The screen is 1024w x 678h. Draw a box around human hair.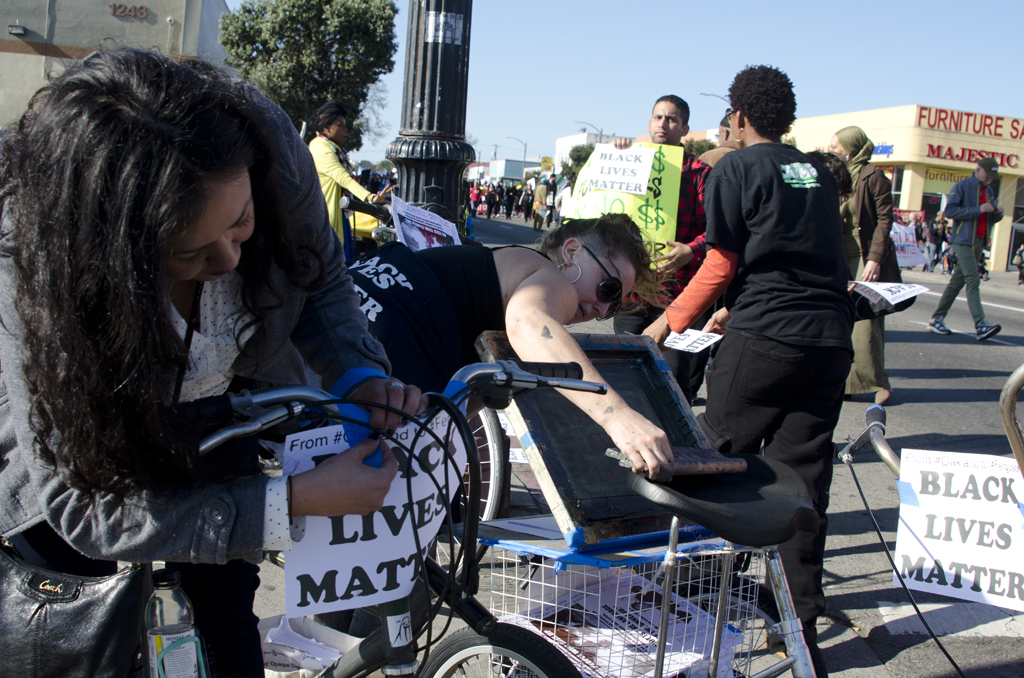
BBox(727, 64, 795, 140).
